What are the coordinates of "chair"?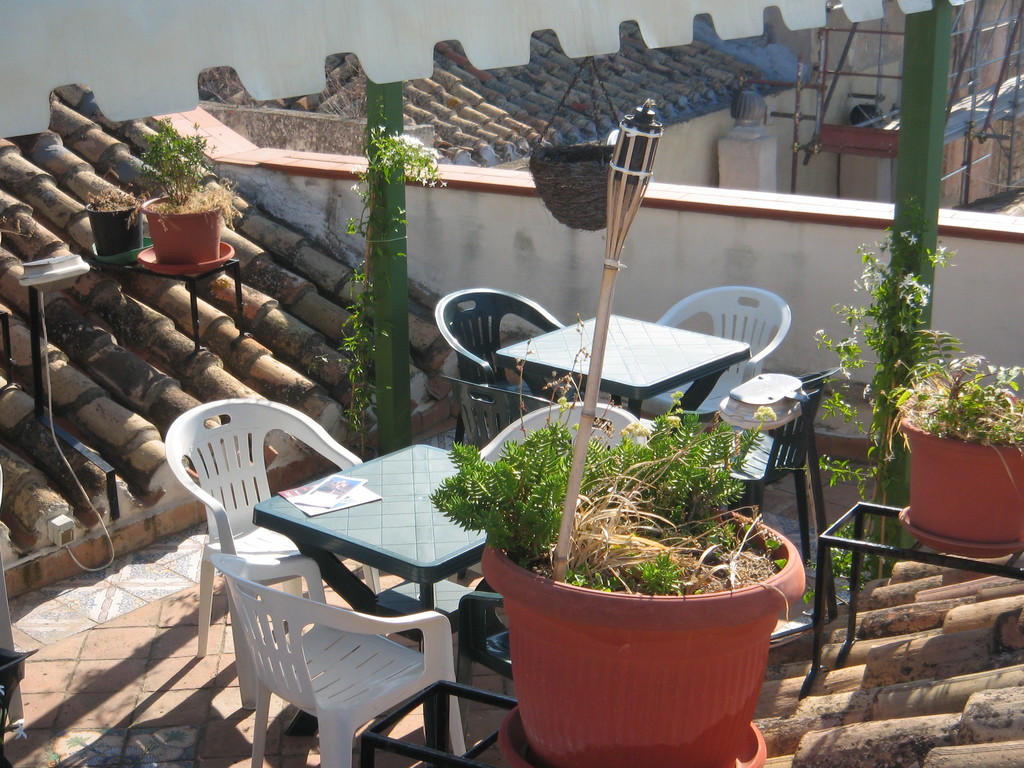
bbox=(648, 286, 796, 426).
